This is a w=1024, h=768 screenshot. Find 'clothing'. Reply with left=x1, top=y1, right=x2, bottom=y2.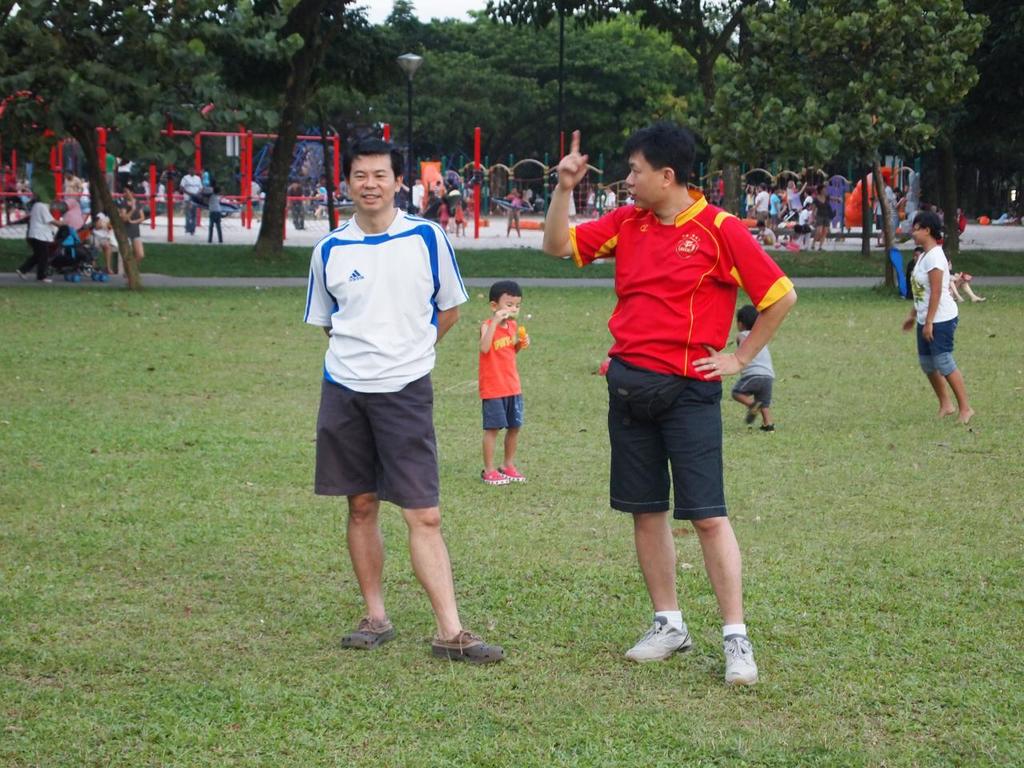
left=731, top=326, right=770, bottom=412.
